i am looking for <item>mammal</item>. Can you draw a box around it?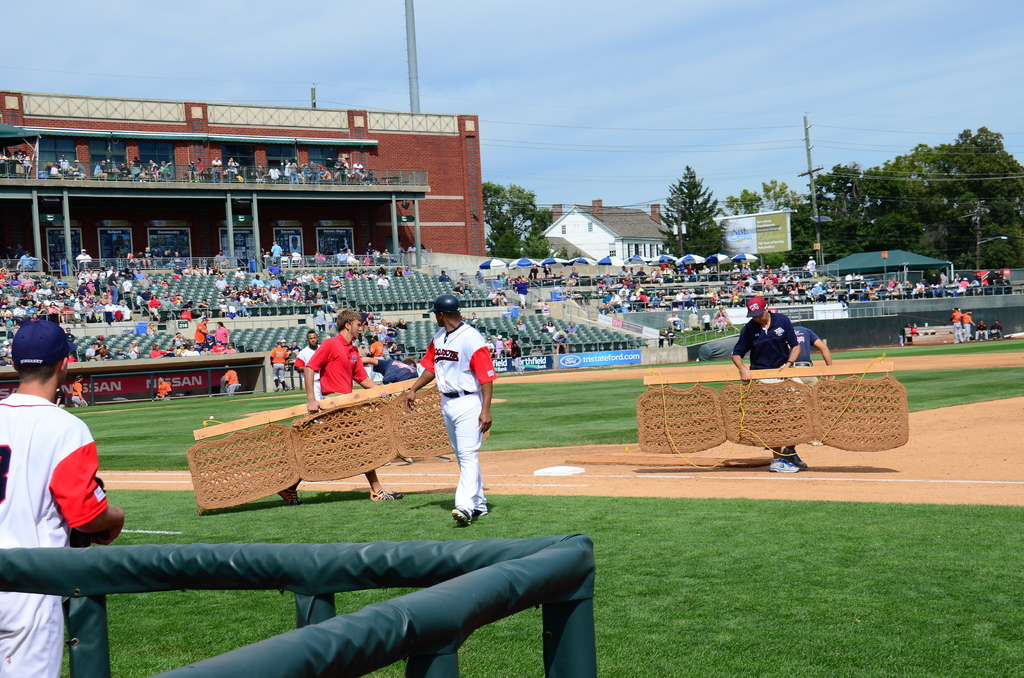
Sure, the bounding box is 211/249/229/270.
